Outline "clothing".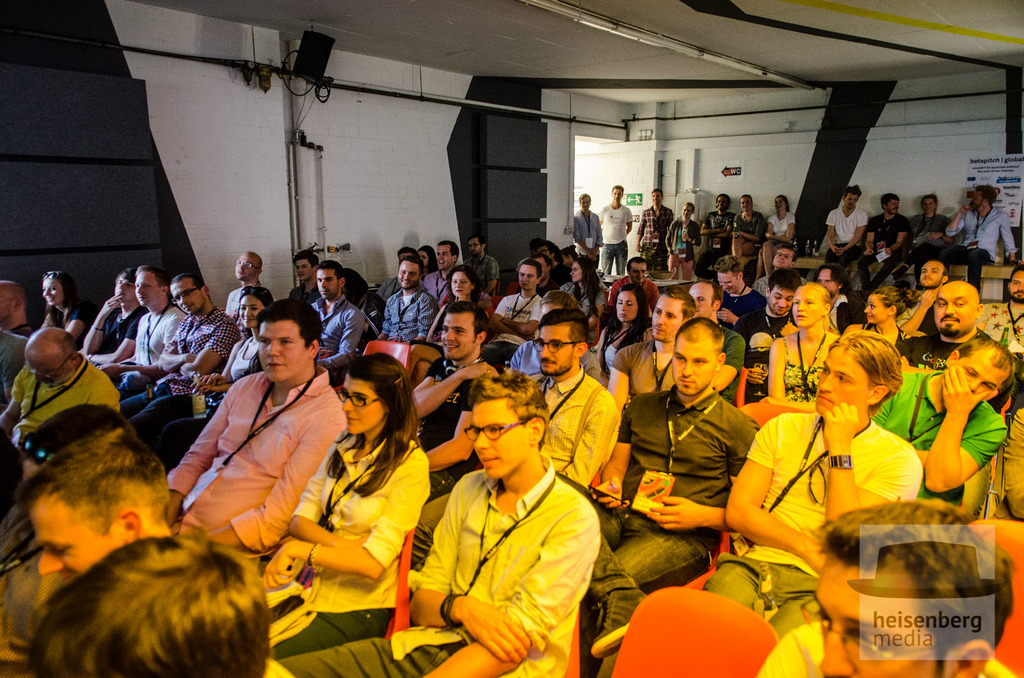
Outline: box=[0, 328, 33, 410].
